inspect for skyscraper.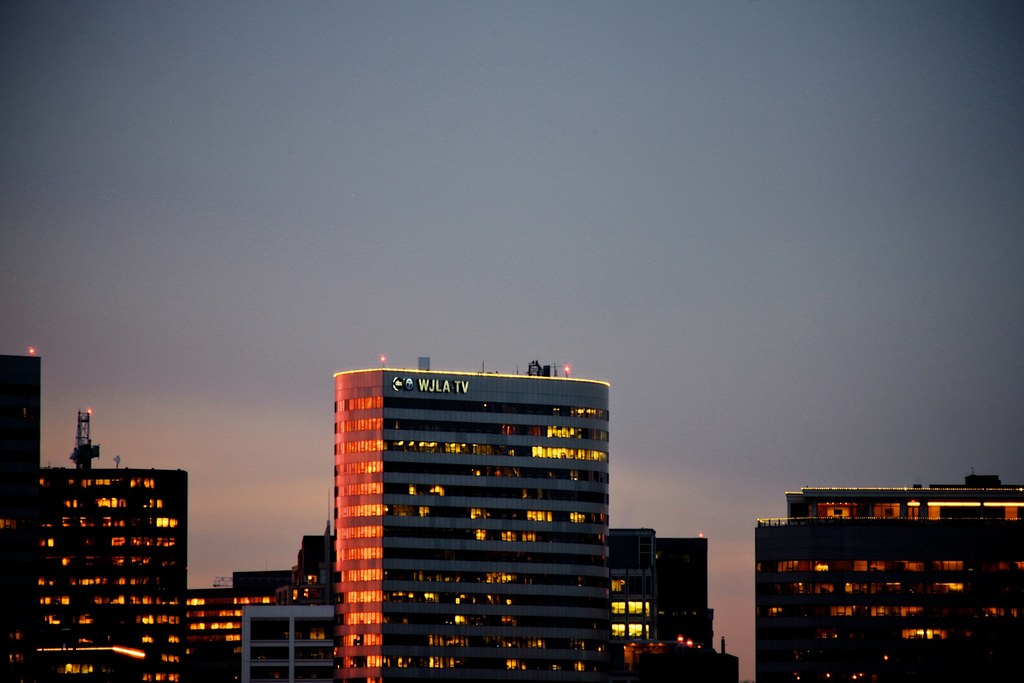
Inspection: <box>0,349,184,682</box>.
